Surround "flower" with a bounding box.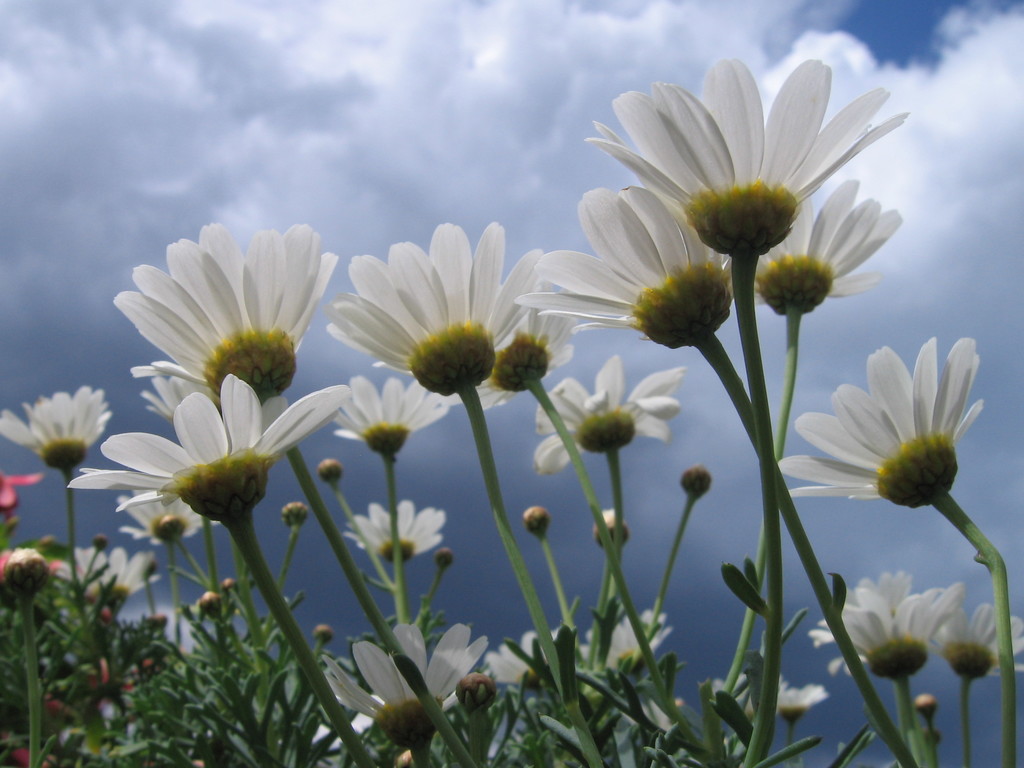
{"x1": 580, "y1": 56, "x2": 903, "y2": 273}.
